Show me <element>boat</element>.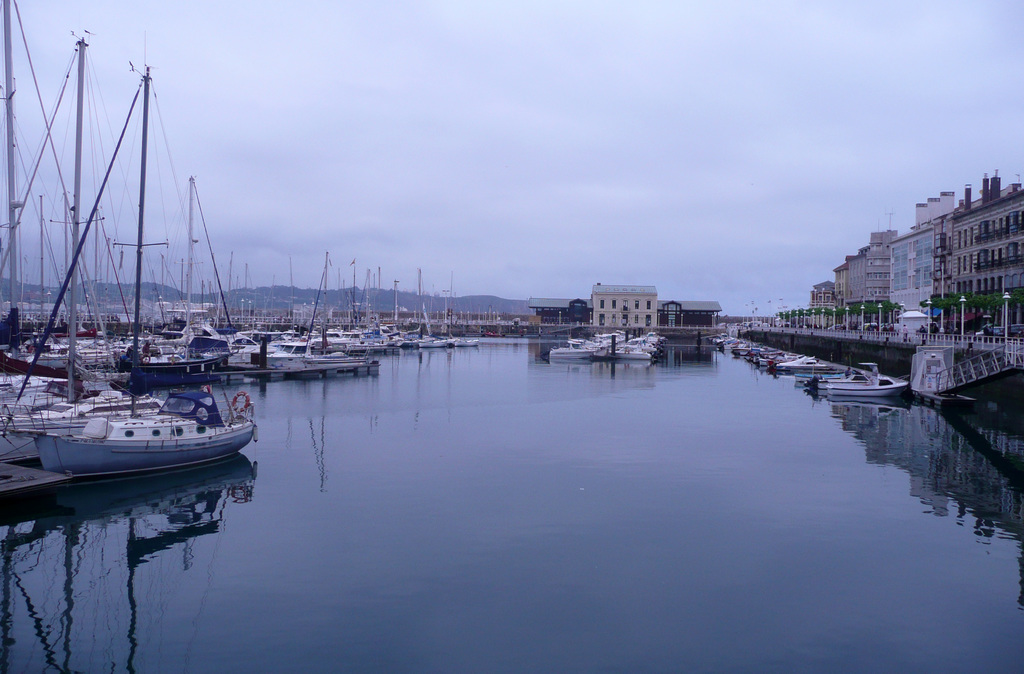
<element>boat</element> is here: bbox(356, 259, 399, 346).
